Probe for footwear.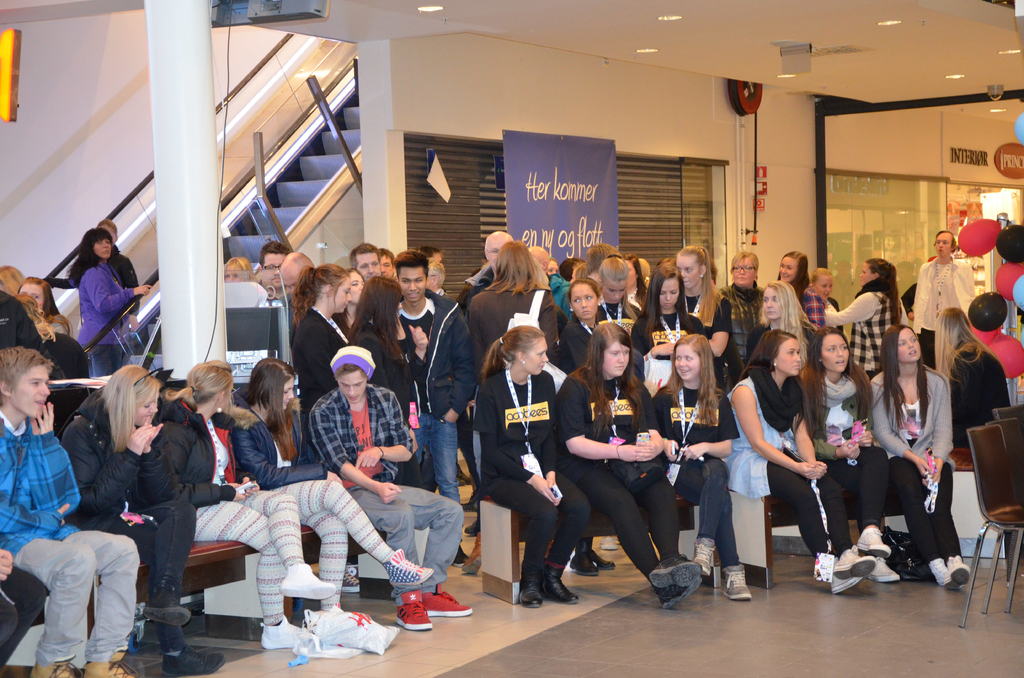
Probe result: l=860, t=526, r=893, b=557.
